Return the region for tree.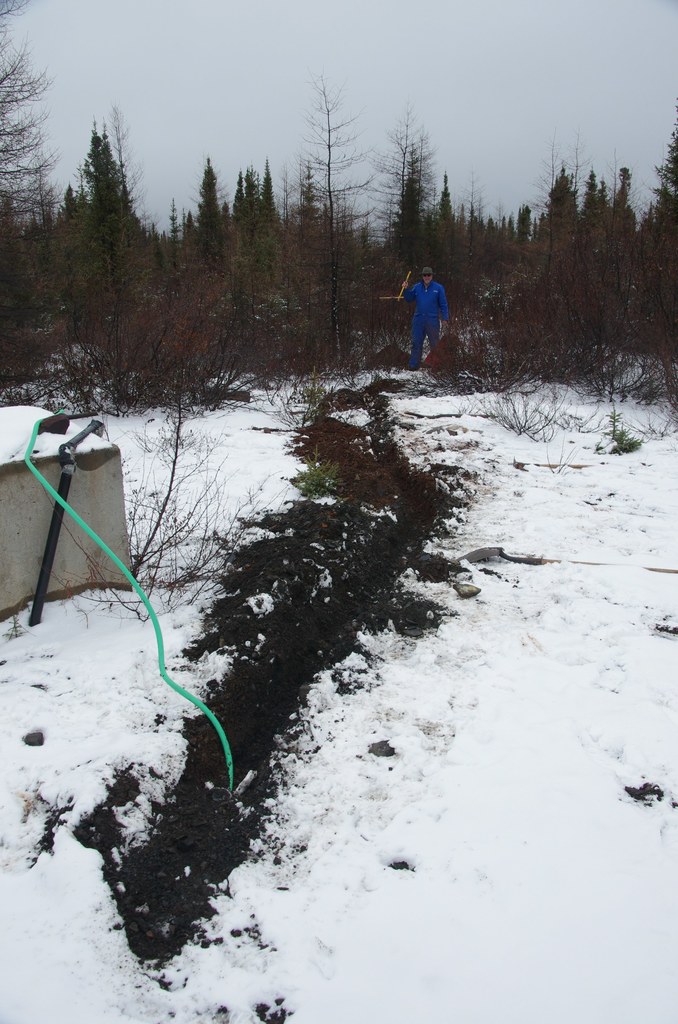
(x1=244, y1=170, x2=258, y2=245).
